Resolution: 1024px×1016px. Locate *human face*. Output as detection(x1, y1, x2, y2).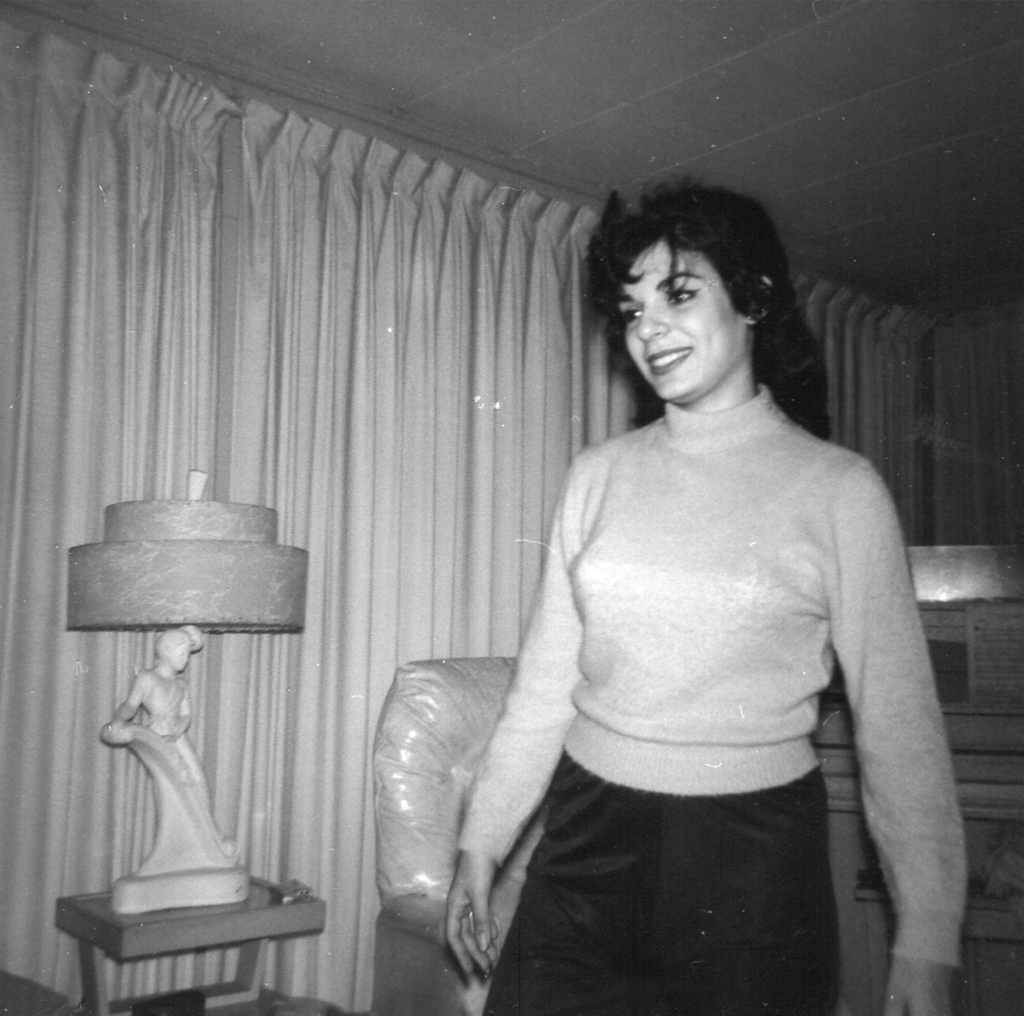
detection(619, 239, 741, 389).
